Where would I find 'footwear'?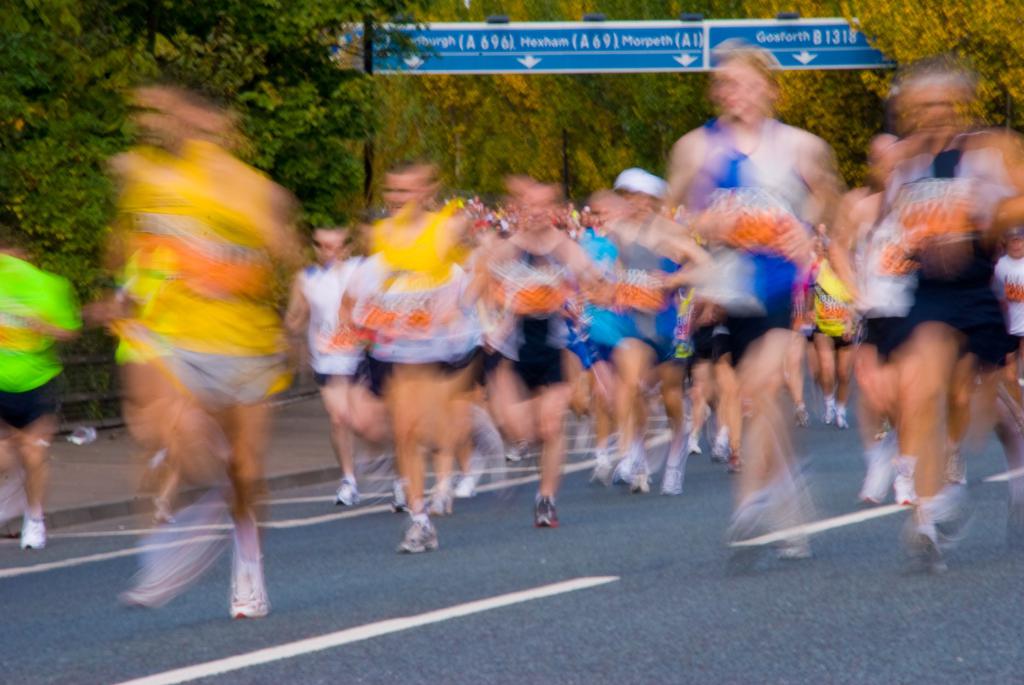
At {"x1": 242, "y1": 563, "x2": 276, "y2": 617}.
